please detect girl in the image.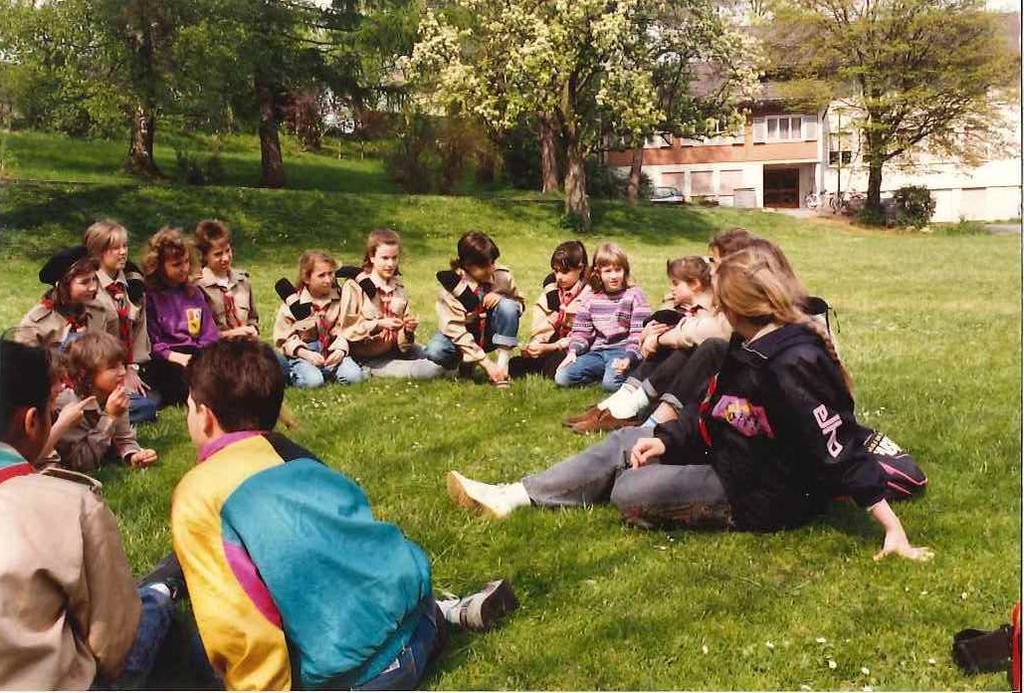
bbox(136, 225, 223, 408).
